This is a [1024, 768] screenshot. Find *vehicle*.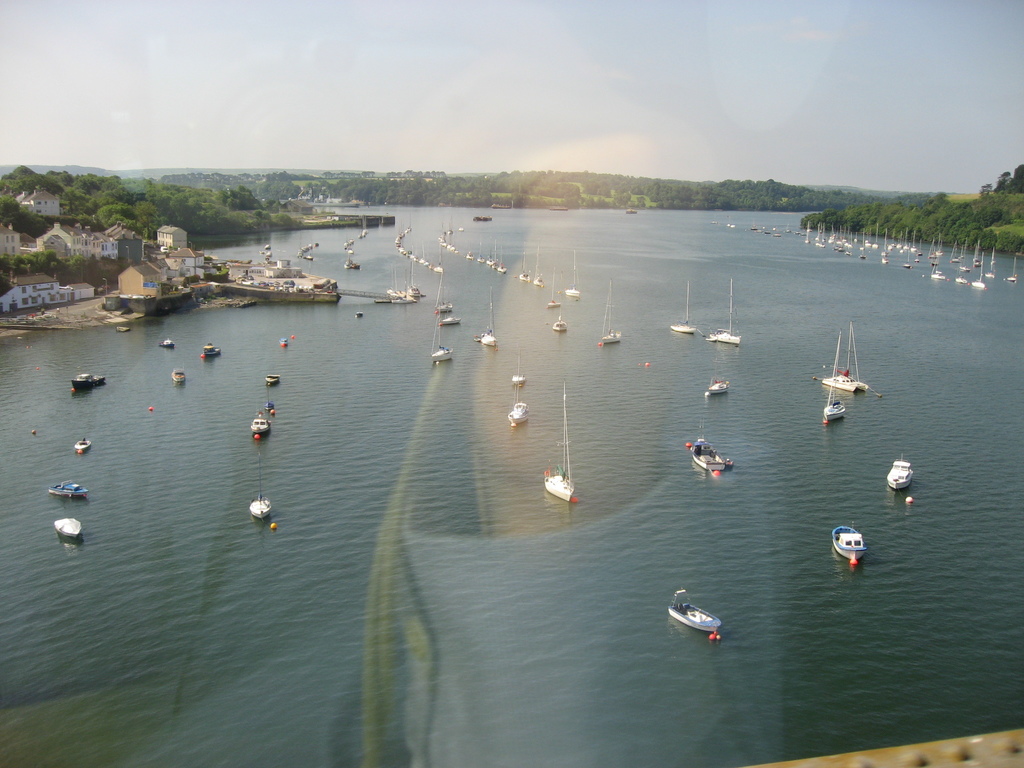
Bounding box: Rect(514, 257, 532, 283).
